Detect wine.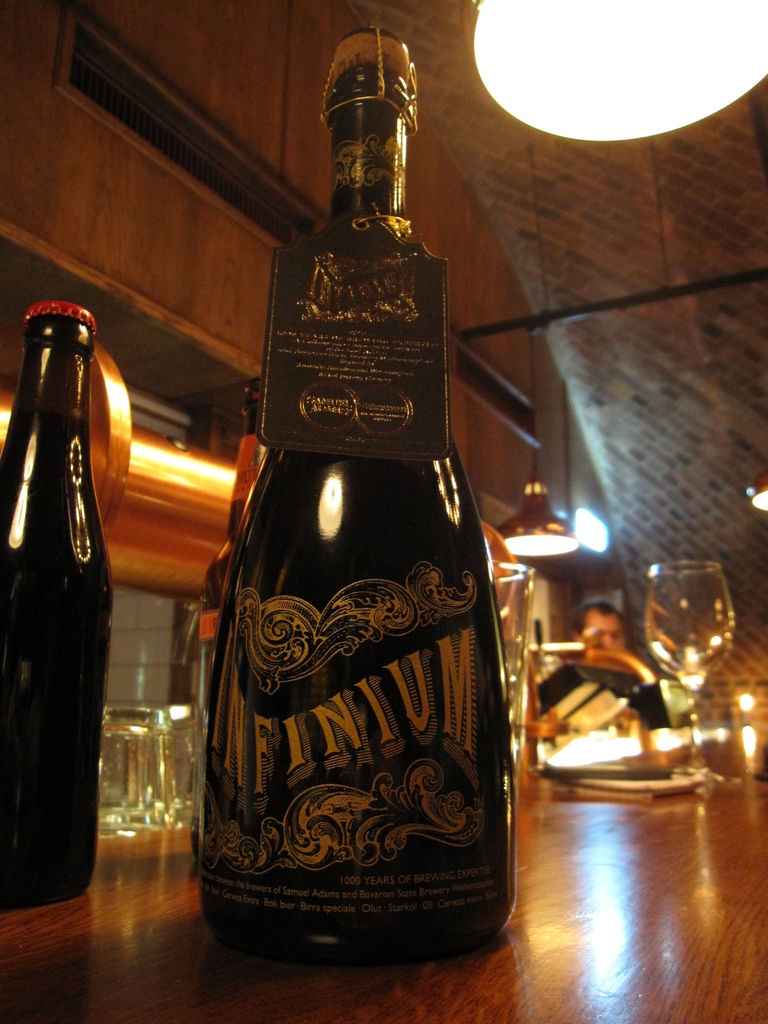
Detected at 630/558/757/798.
